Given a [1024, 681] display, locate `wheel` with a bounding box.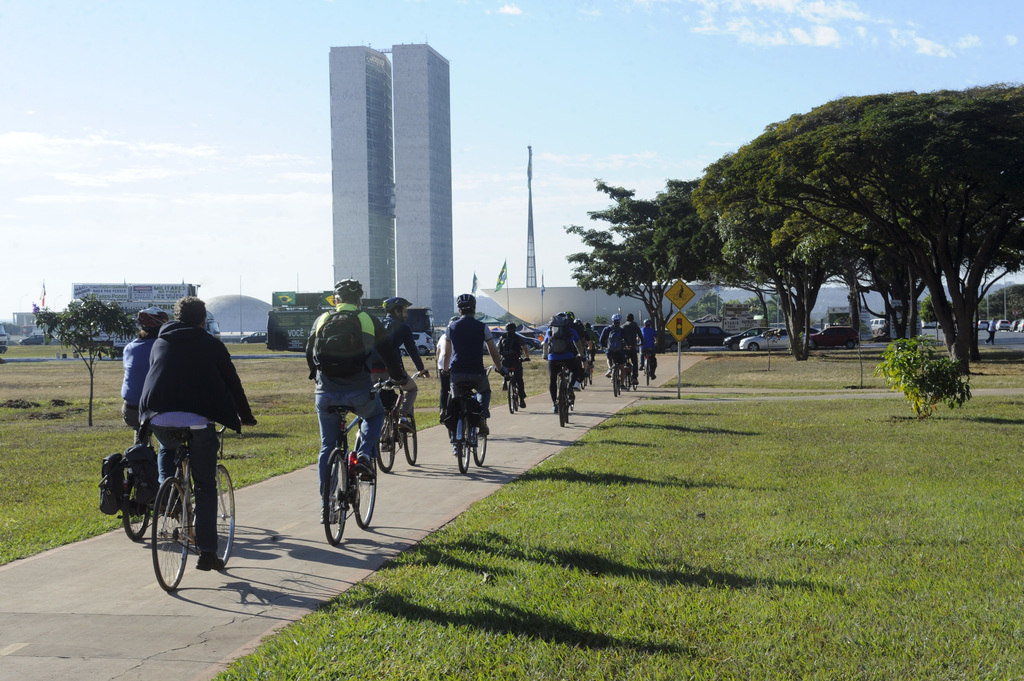
Located: (629, 367, 637, 397).
